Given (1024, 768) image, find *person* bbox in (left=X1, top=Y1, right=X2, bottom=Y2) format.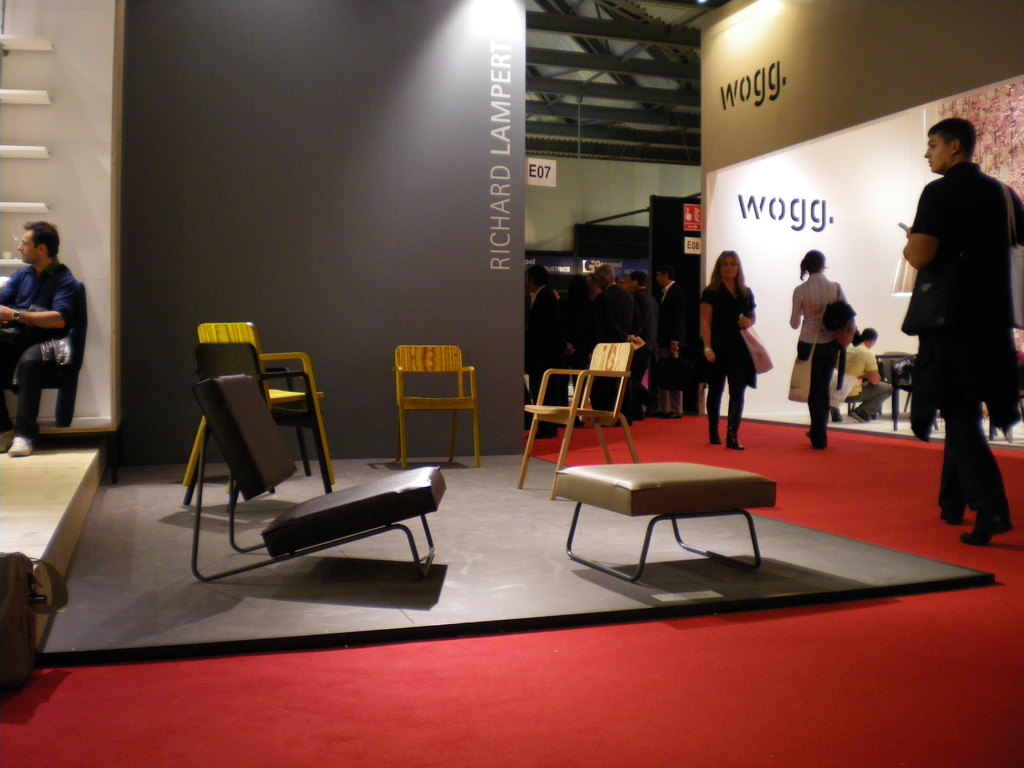
(left=0, top=220, right=81, bottom=456).
